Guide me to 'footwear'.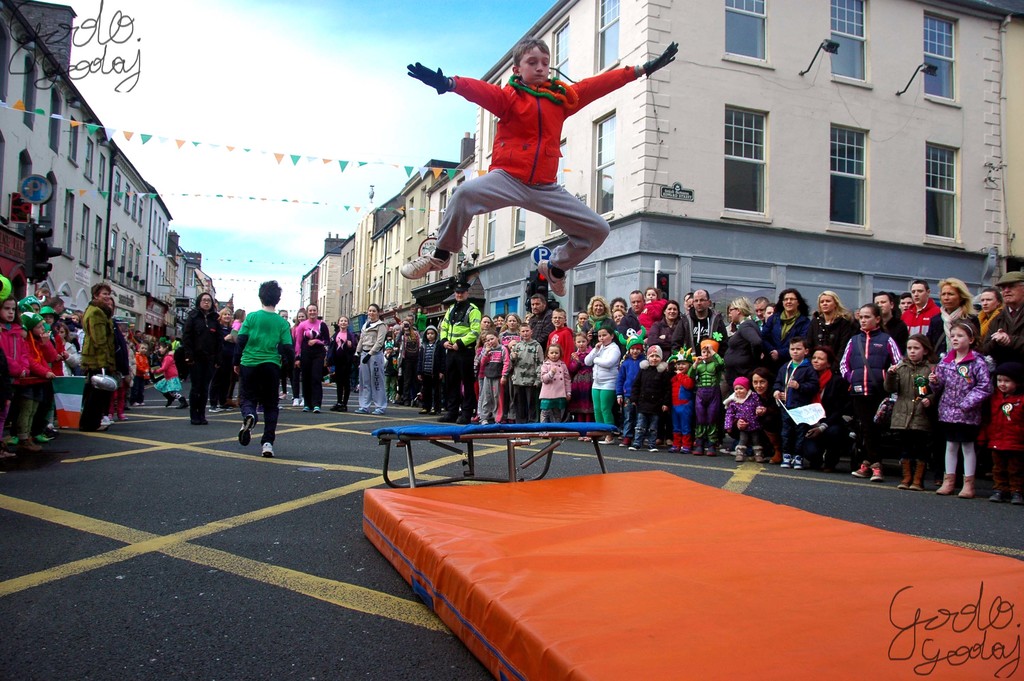
Guidance: pyautogui.locateOnScreen(621, 438, 624, 450).
